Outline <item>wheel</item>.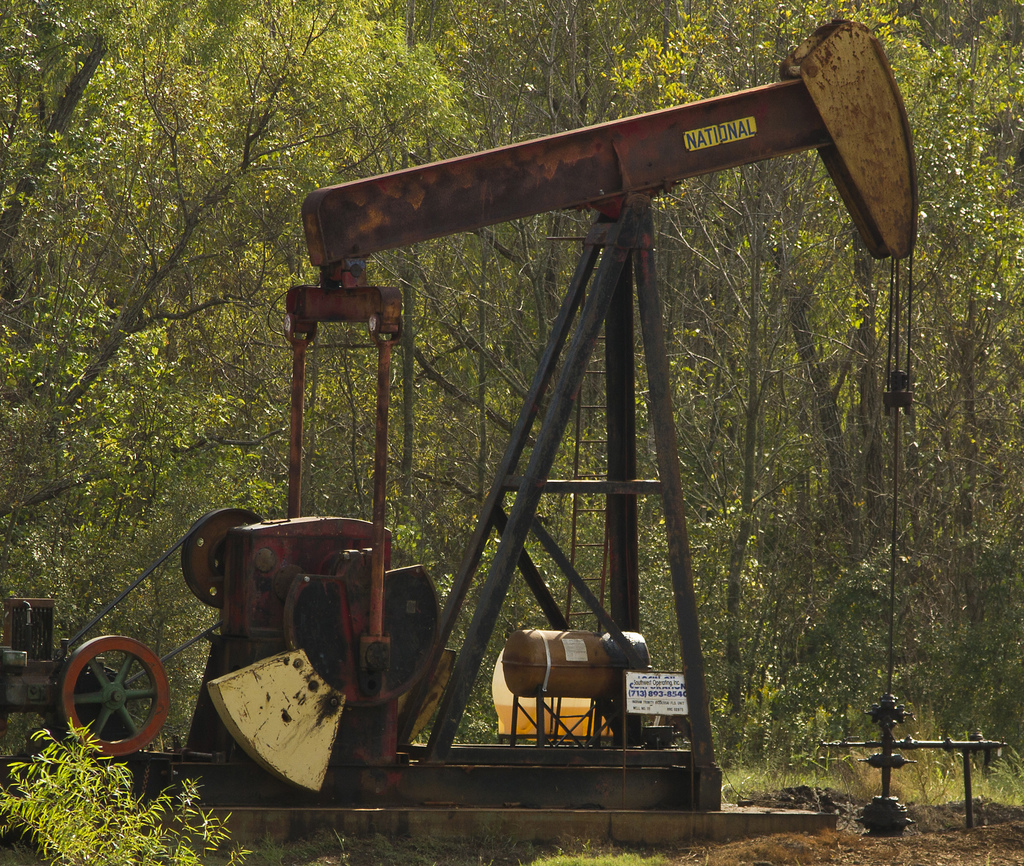
Outline: bbox=[180, 510, 259, 609].
